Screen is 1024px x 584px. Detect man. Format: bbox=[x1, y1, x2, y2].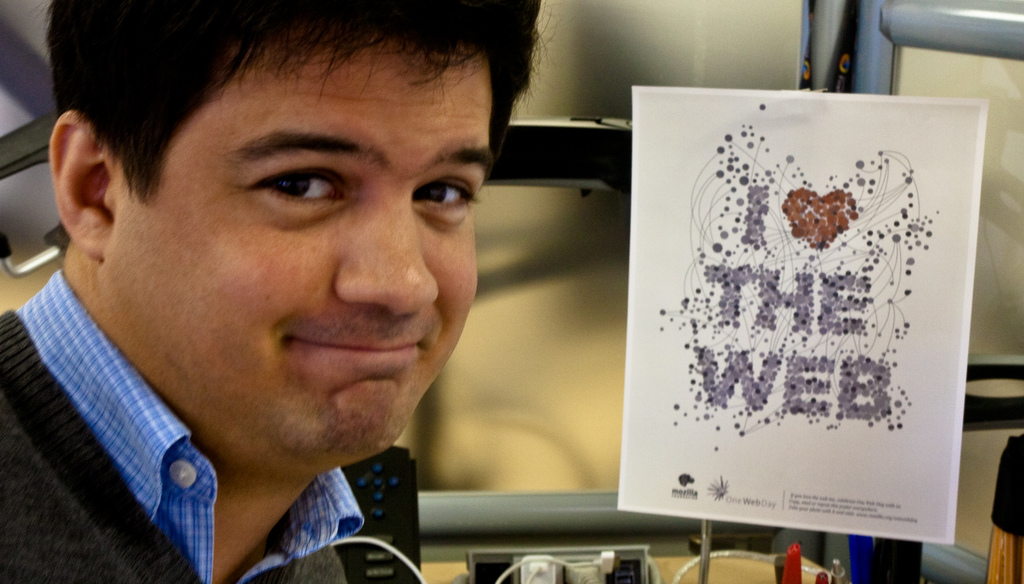
bbox=[0, 0, 551, 583].
